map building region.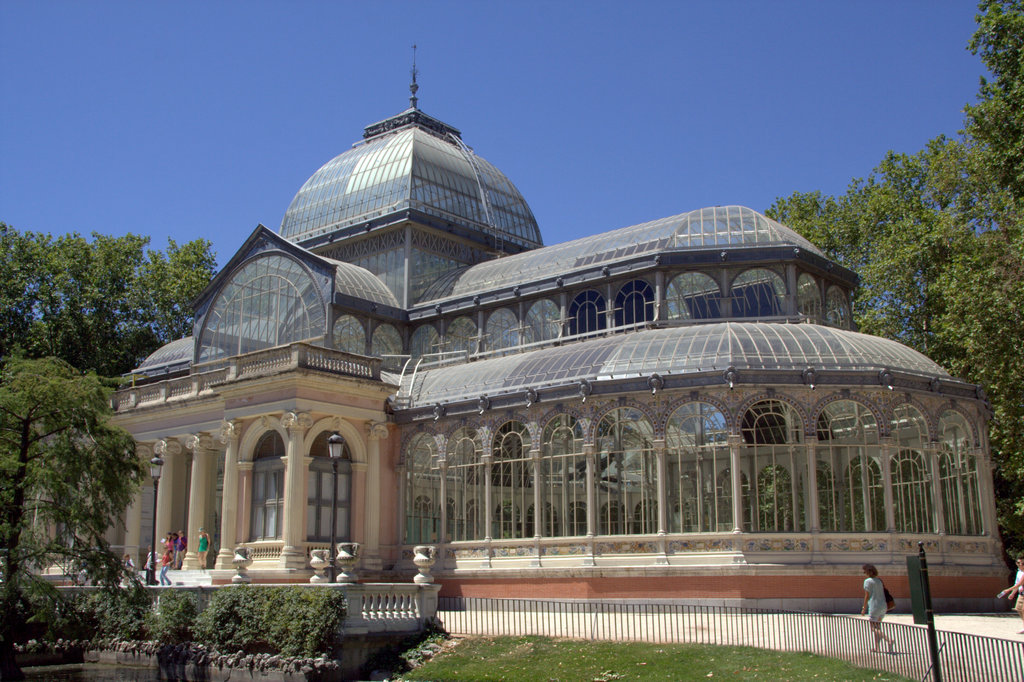
Mapped to BBox(100, 73, 1009, 612).
